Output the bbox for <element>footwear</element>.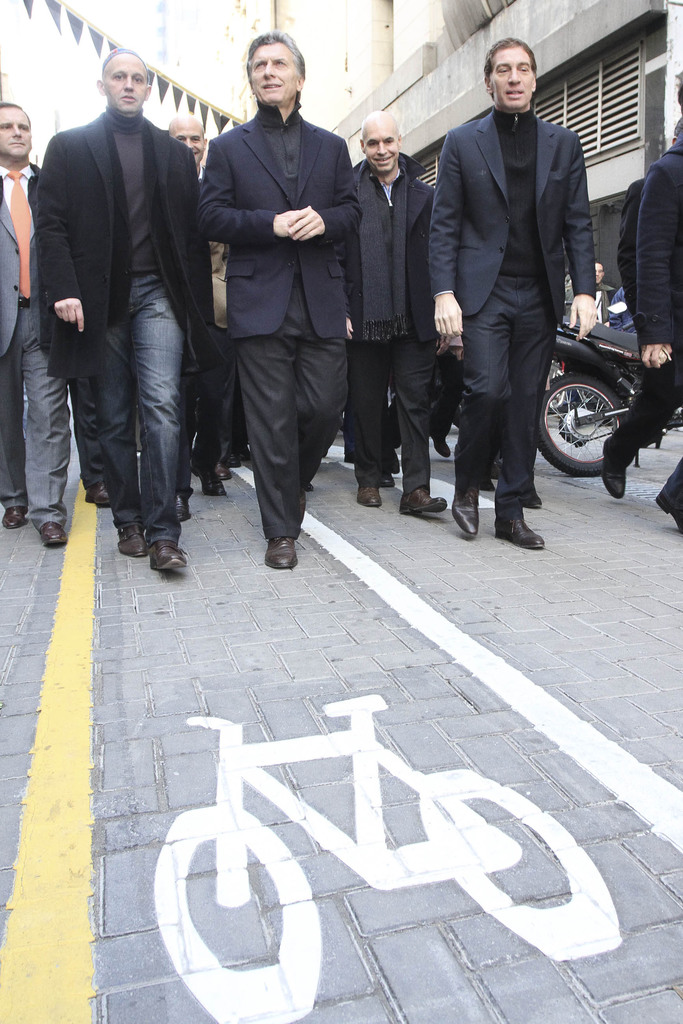
(left=402, top=488, right=447, bottom=512).
